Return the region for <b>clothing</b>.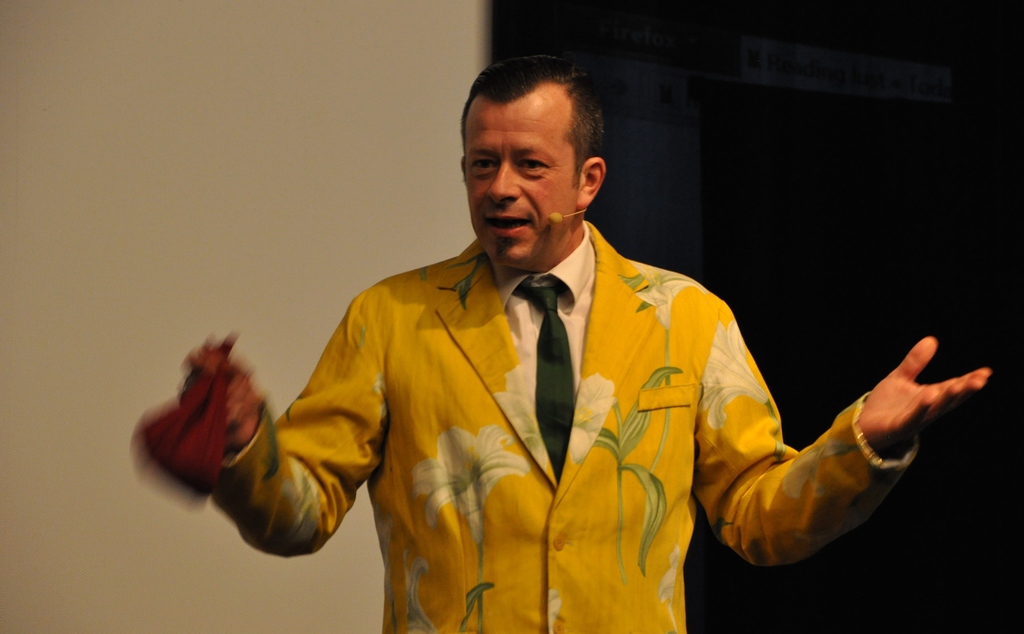
206, 217, 917, 633.
